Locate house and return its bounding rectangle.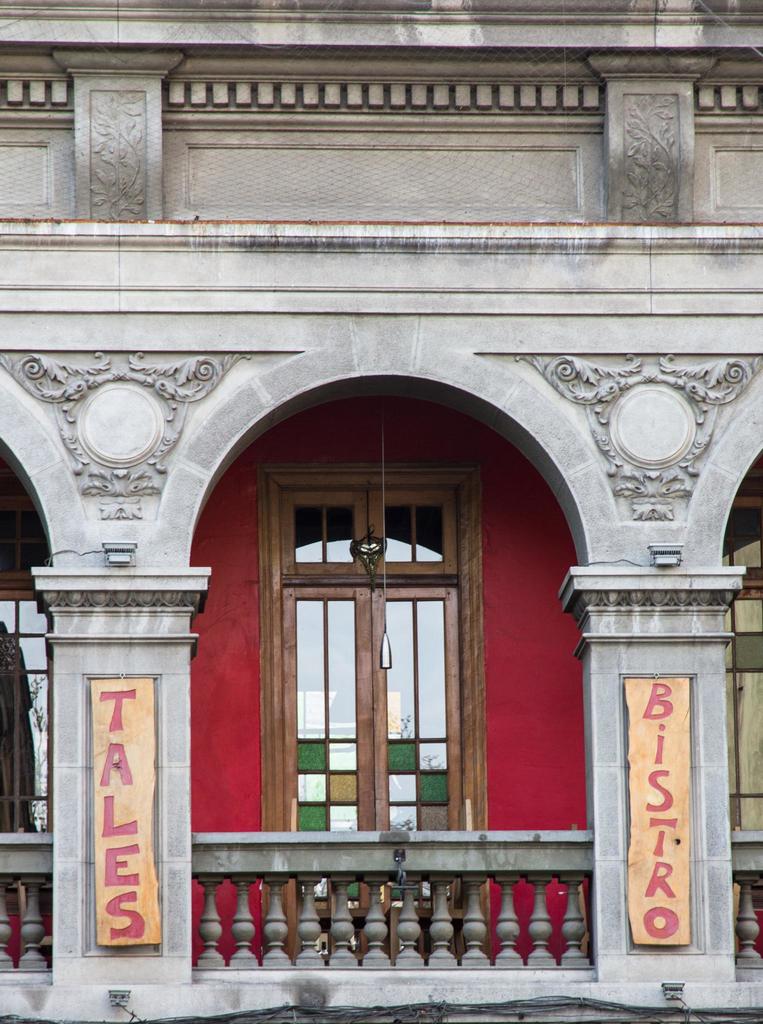
(left=0, top=35, right=751, bottom=1023).
